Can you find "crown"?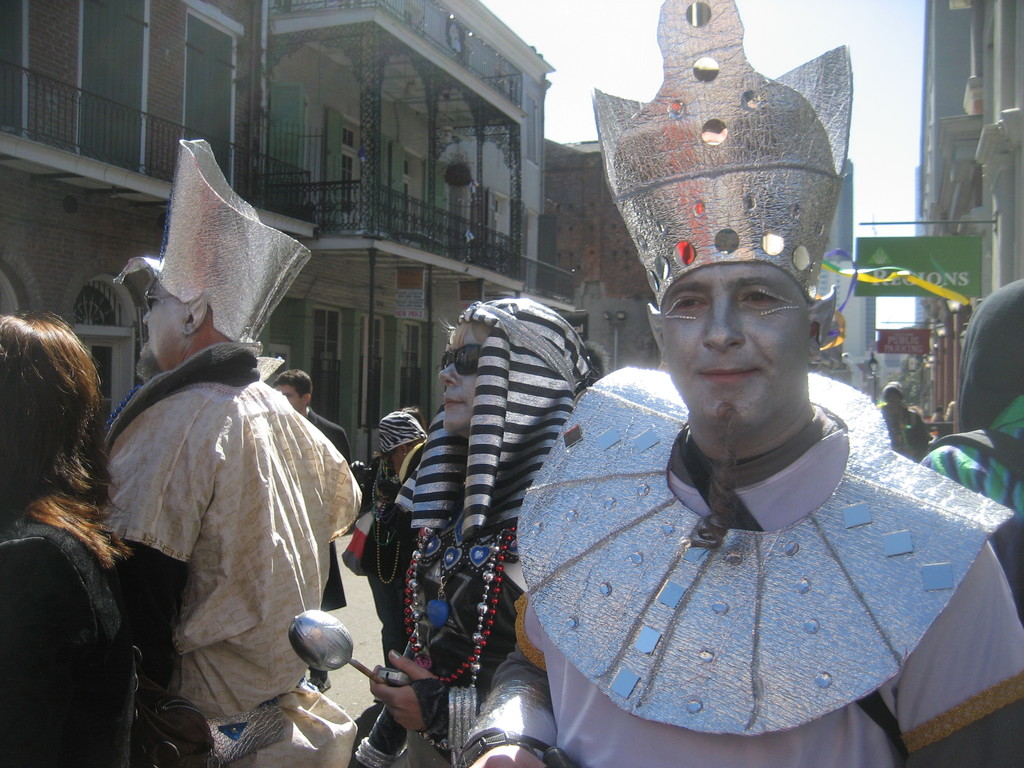
Yes, bounding box: locate(584, 0, 854, 355).
